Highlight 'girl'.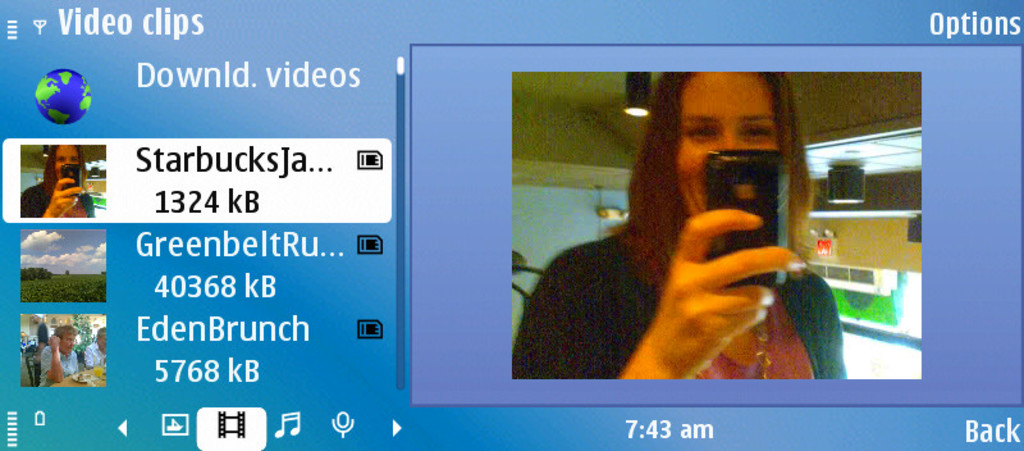
Highlighted region: <bbox>19, 144, 95, 219</bbox>.
